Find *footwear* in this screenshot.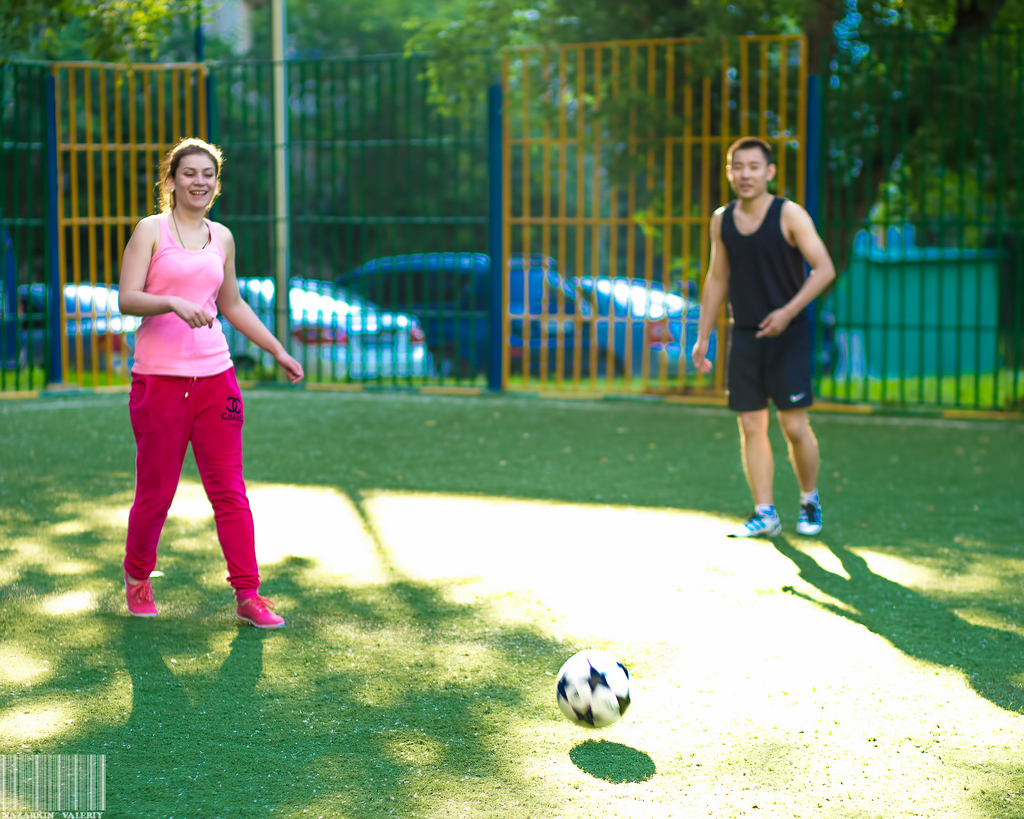
The bounding box for *footwear* is [left=724, top=500, right=784, bottom=543].
